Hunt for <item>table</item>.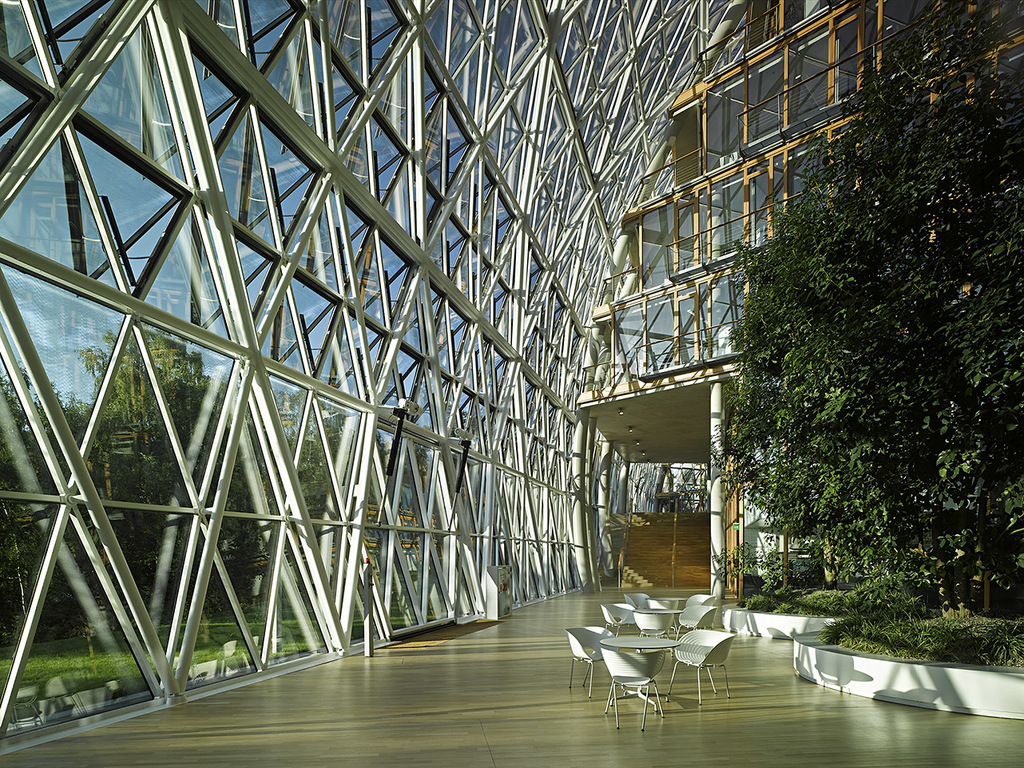
Hunted down at (x1=631, y1=608, x2=678, y2=615).
